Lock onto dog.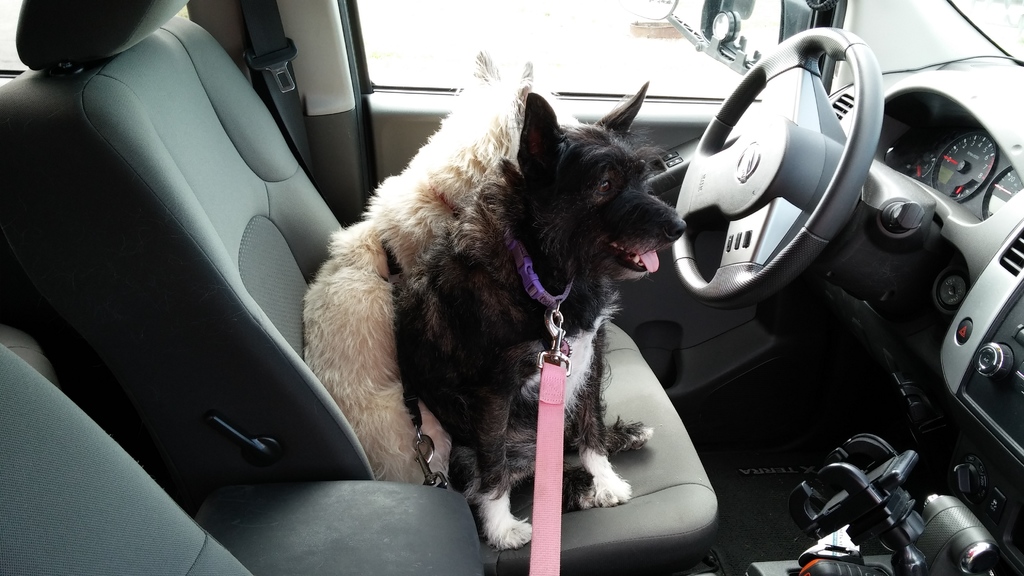
Locked: [392, 79, 688, 554].
